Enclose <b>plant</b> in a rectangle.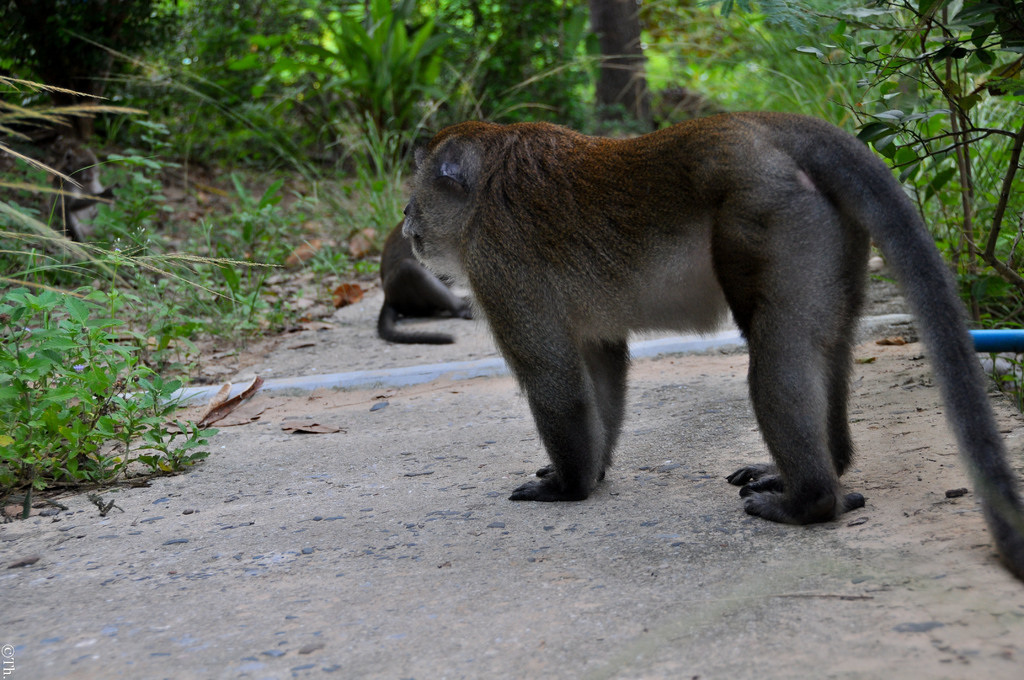
left=0, top=254, right=221, bottom=492.
